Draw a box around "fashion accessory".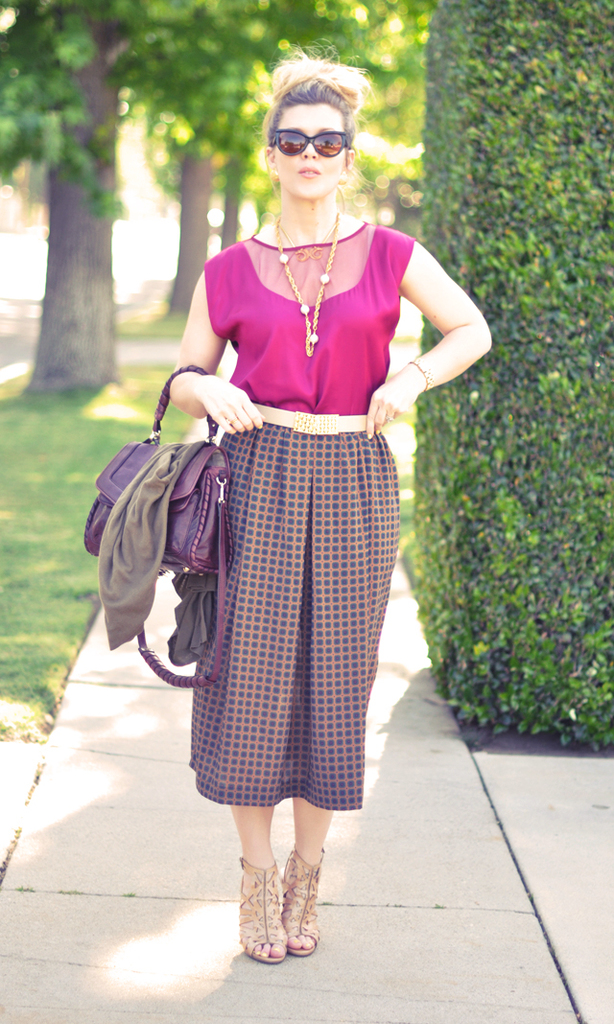
l=272, t=197, r=347, b=361.
